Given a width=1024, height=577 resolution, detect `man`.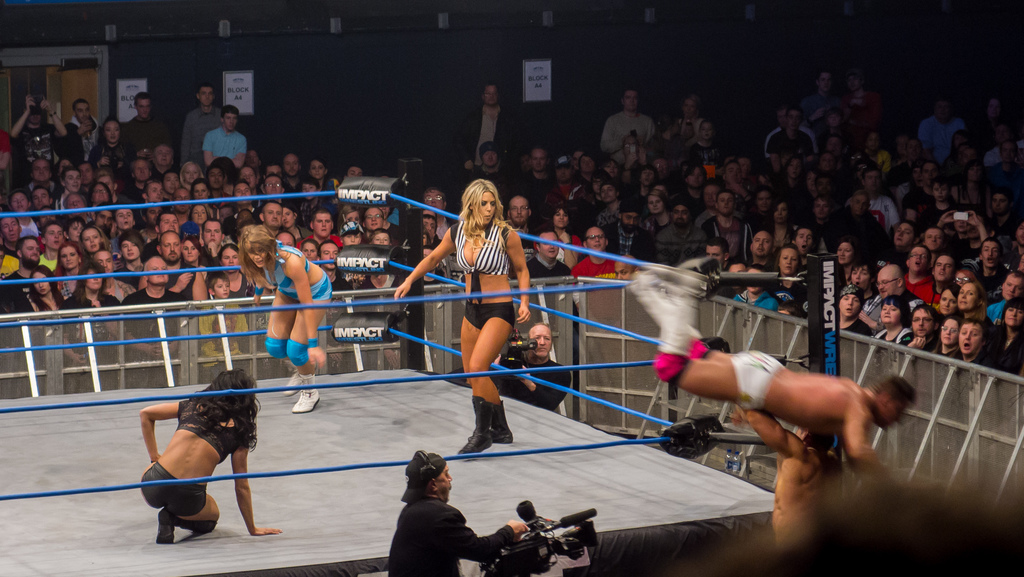
bbox=[817, 199, 836, 218].
